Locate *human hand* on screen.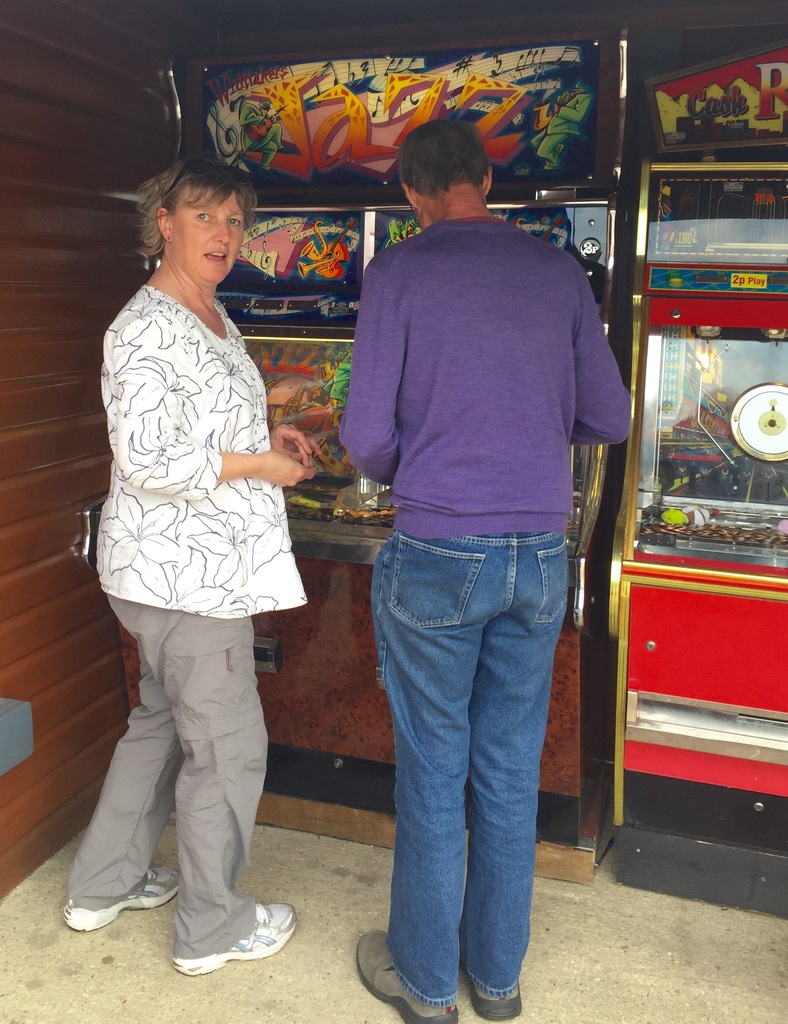
On screen at {"x1": 270, "y1": 421, "x2": 315, "y2": 470}.
